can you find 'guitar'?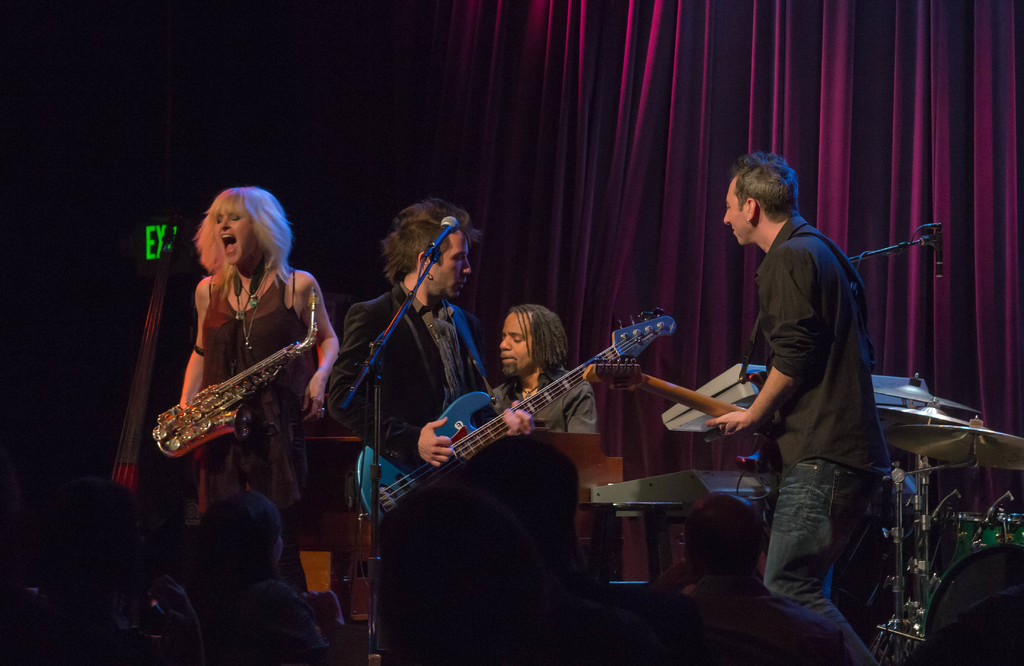
Yes, bounding box: bbox=[353, 327, 683, 553].
